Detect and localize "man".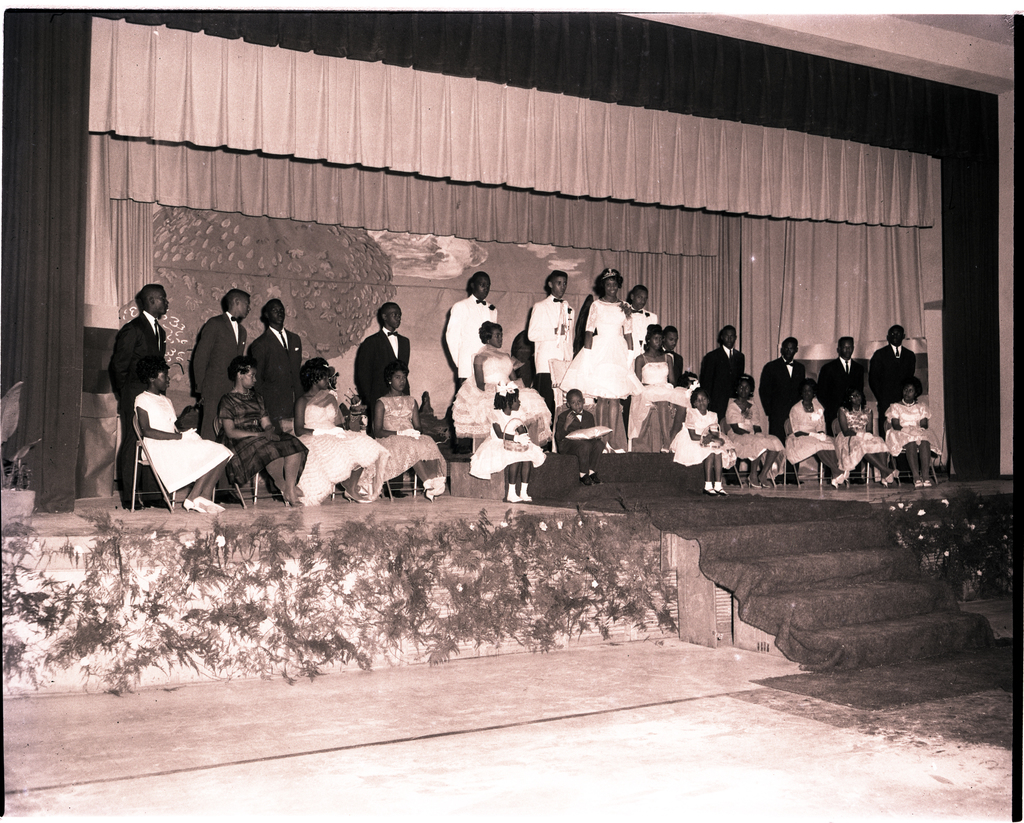
Localized at (663,324,686,385).
